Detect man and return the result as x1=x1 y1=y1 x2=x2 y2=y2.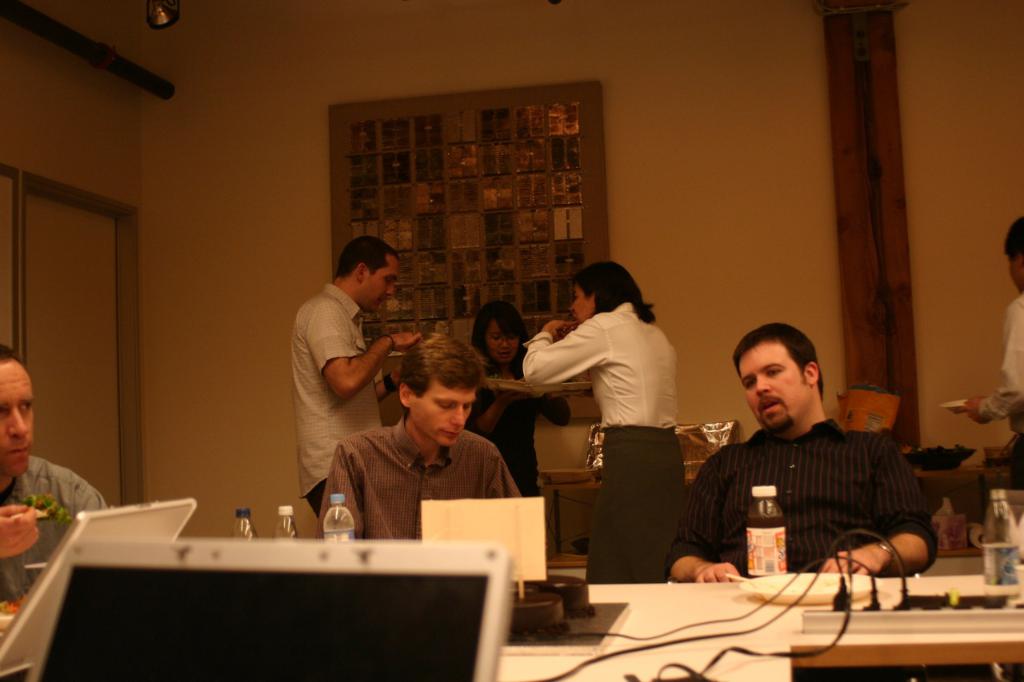
x1=0 y1=345 x2=108 y2=606.
